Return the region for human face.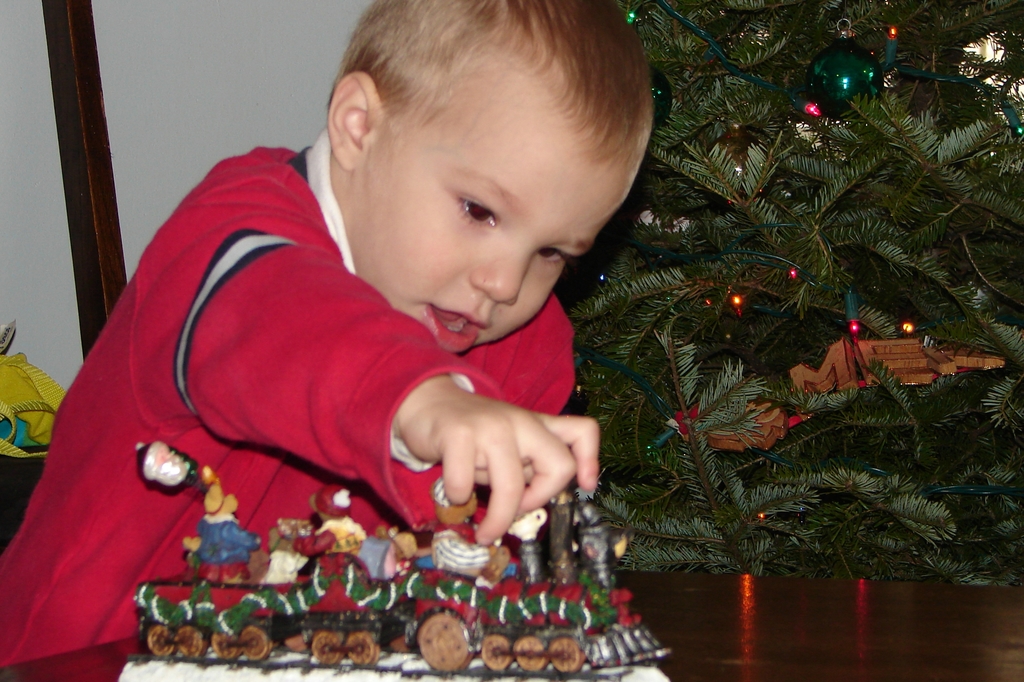
{"x1": 365, "y1": 81, "x2": 606, "y2": 346}.
